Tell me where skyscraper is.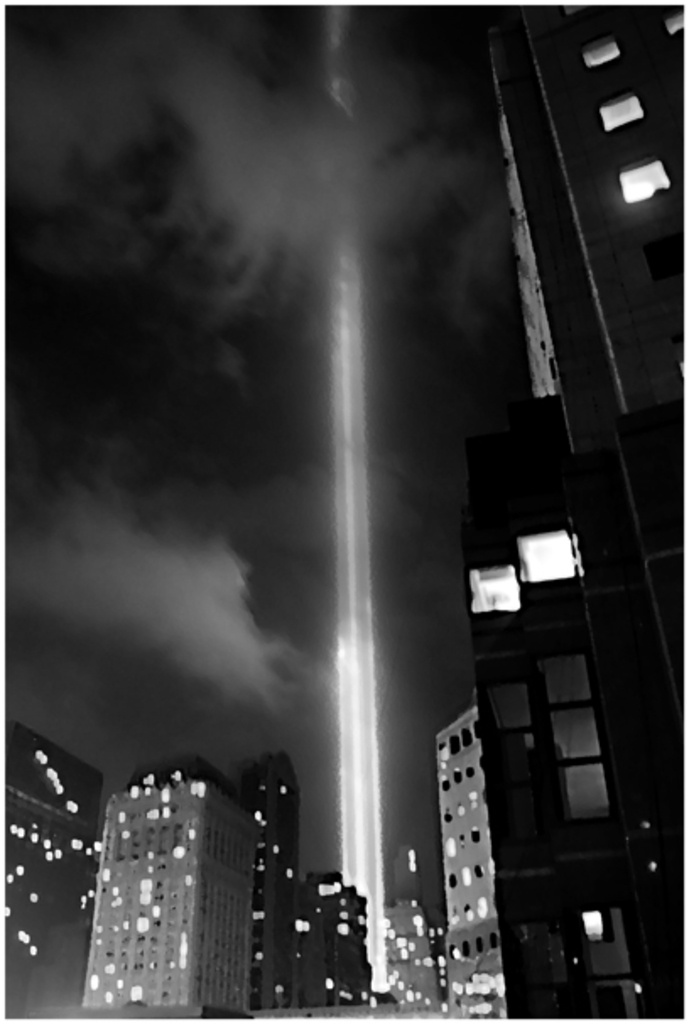
skyscraper is at [76,732,294,1023].
